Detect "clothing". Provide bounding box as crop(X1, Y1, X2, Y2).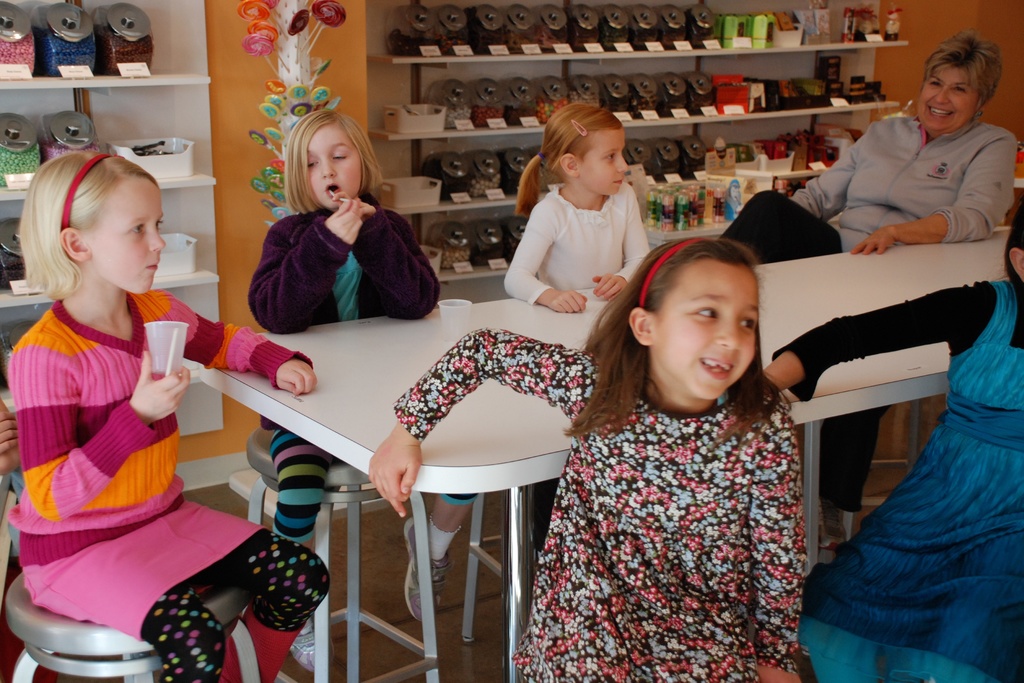
crop(500, 174, 657, 304).
